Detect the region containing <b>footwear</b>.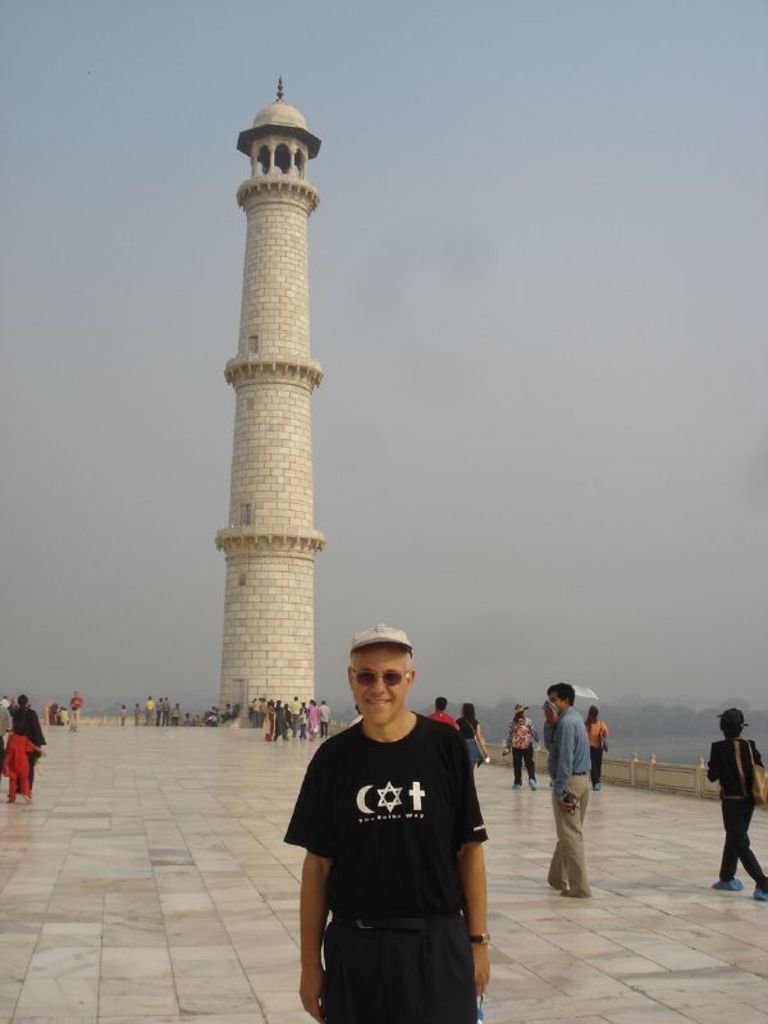
<box>751,884,767,900</box>.
